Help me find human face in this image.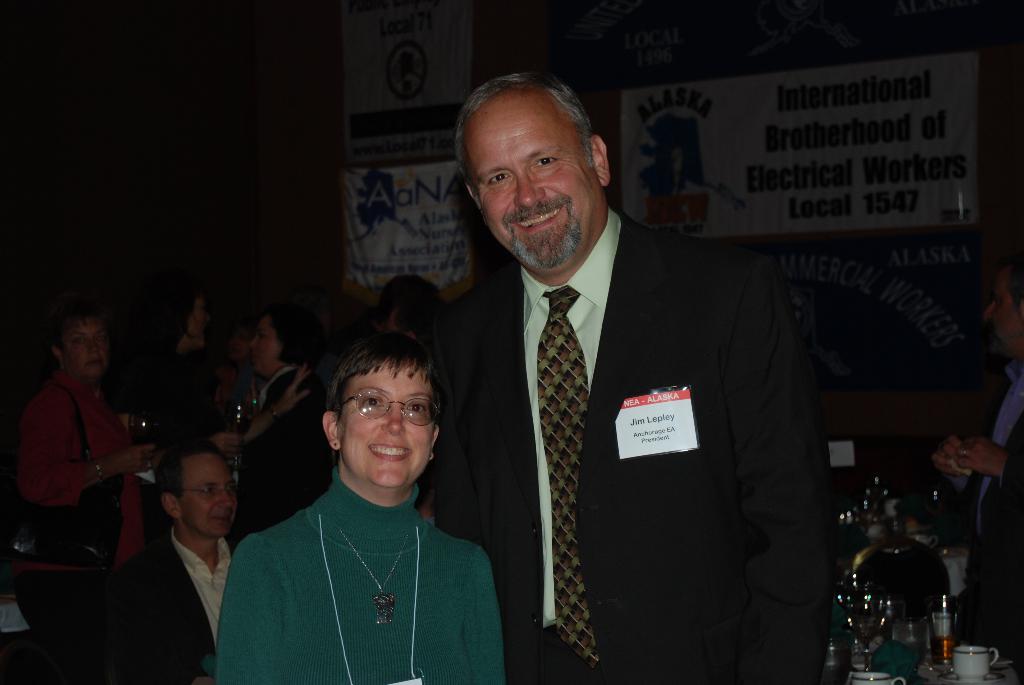
Found it: bbox=(187, 301, 212, 349).
